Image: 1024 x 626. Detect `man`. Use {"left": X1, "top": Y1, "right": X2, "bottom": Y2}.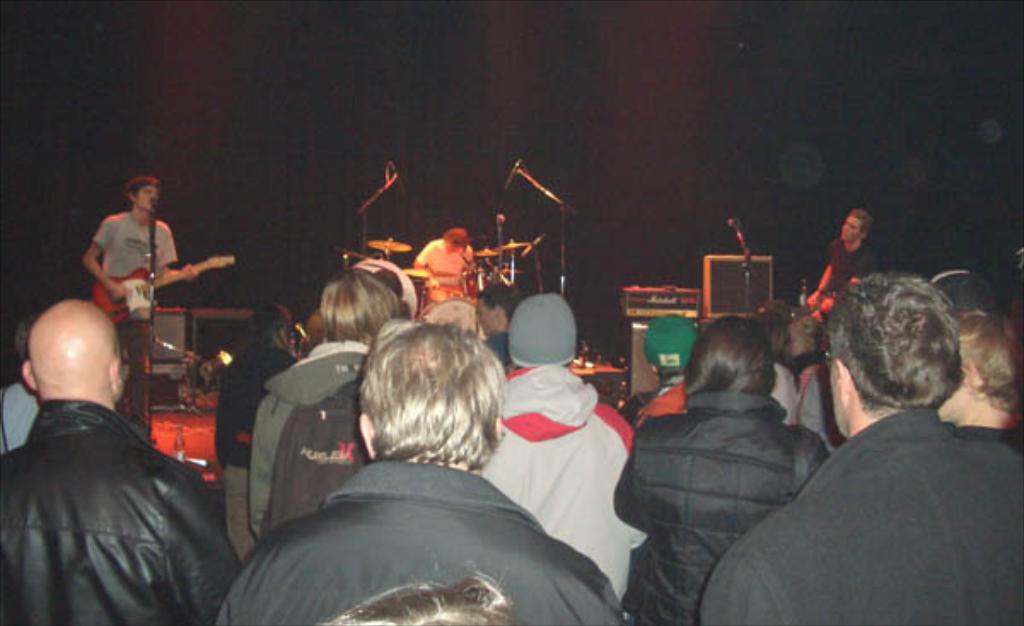
{"left": 736, "top": 276, "right": 1022, "bottom": 614}.
